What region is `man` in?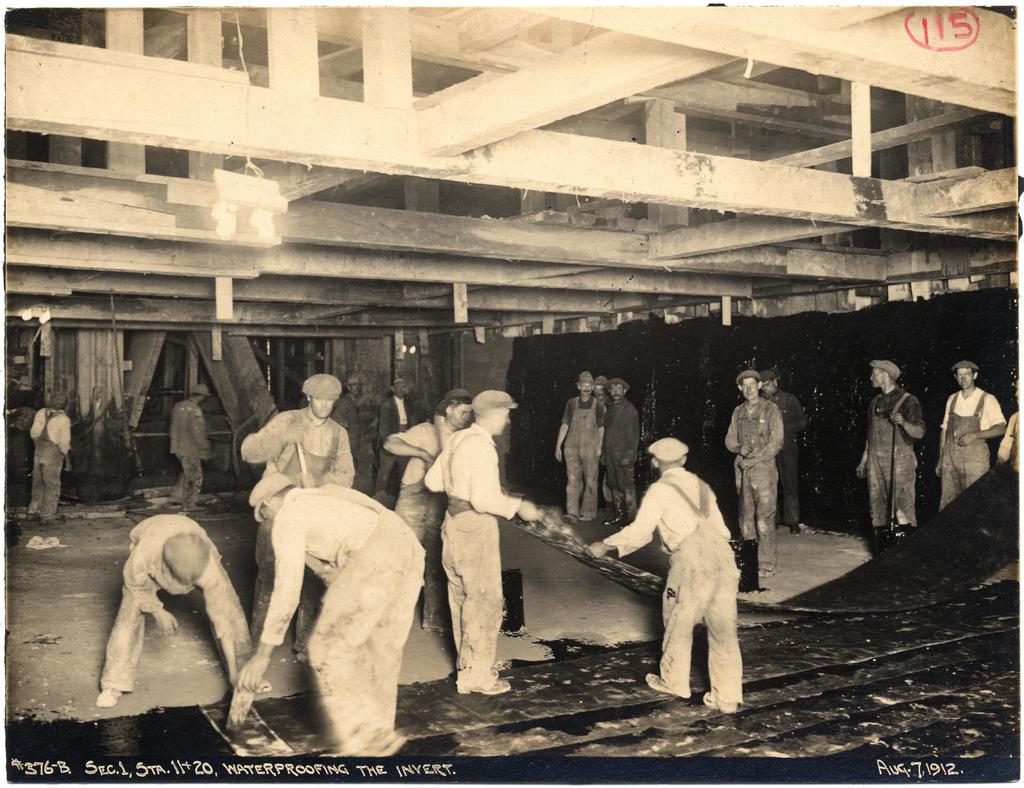
select_region(764, 363, 810, 543).
